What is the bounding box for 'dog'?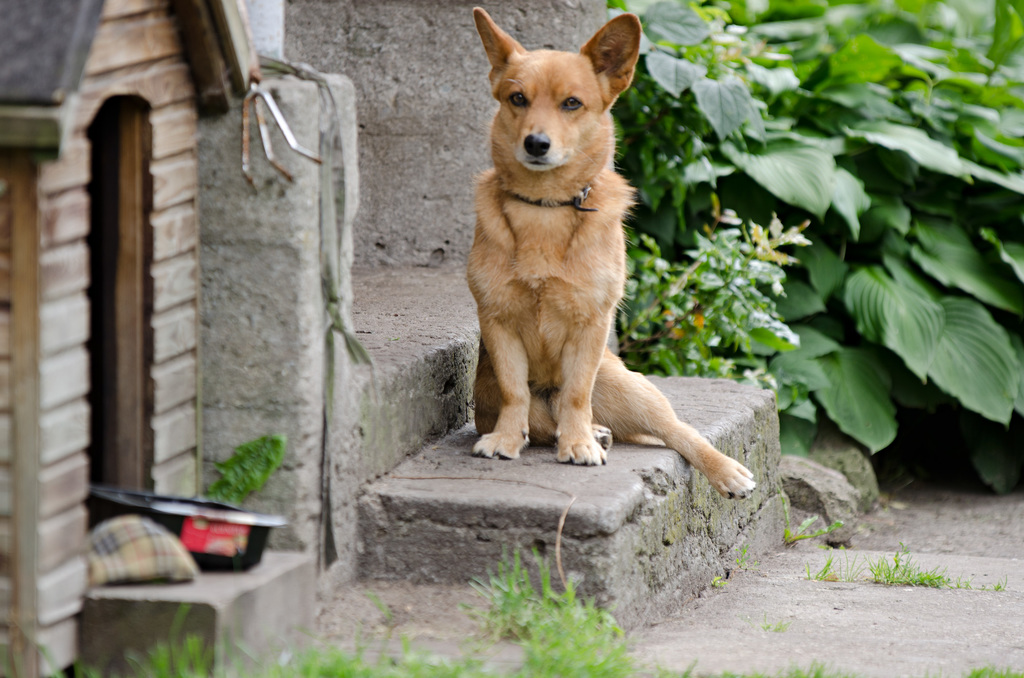
[x1=467, y1=4, x2=756, y2=498].
